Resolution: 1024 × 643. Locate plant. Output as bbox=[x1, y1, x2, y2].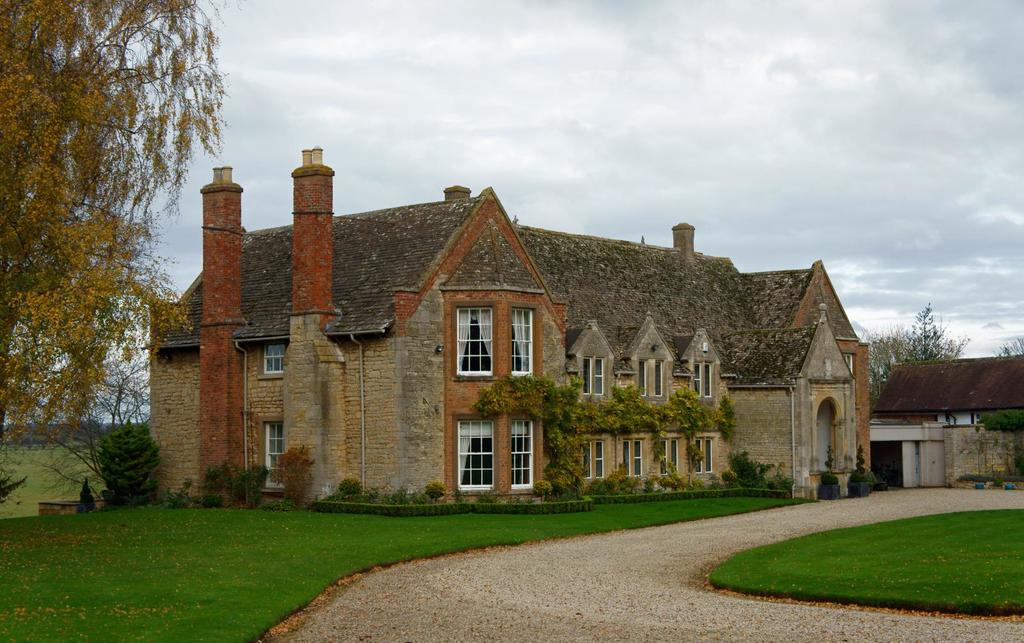
bbox=[101, 484, 154, 510].
